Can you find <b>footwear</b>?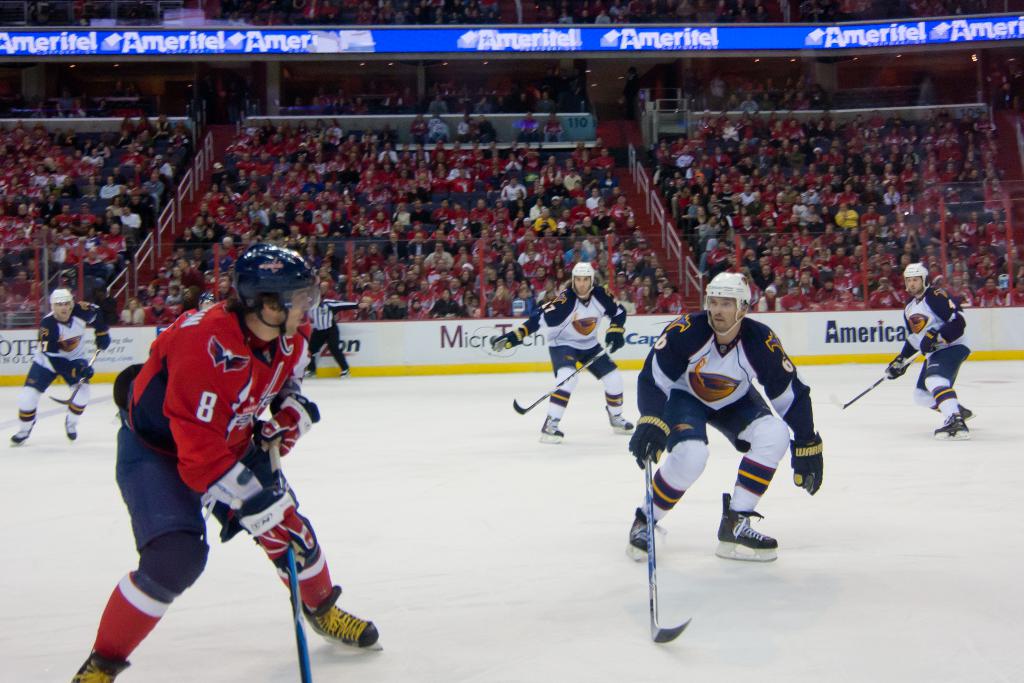
Yes, bounding box: bbox=(931, 408, 965, 440).
